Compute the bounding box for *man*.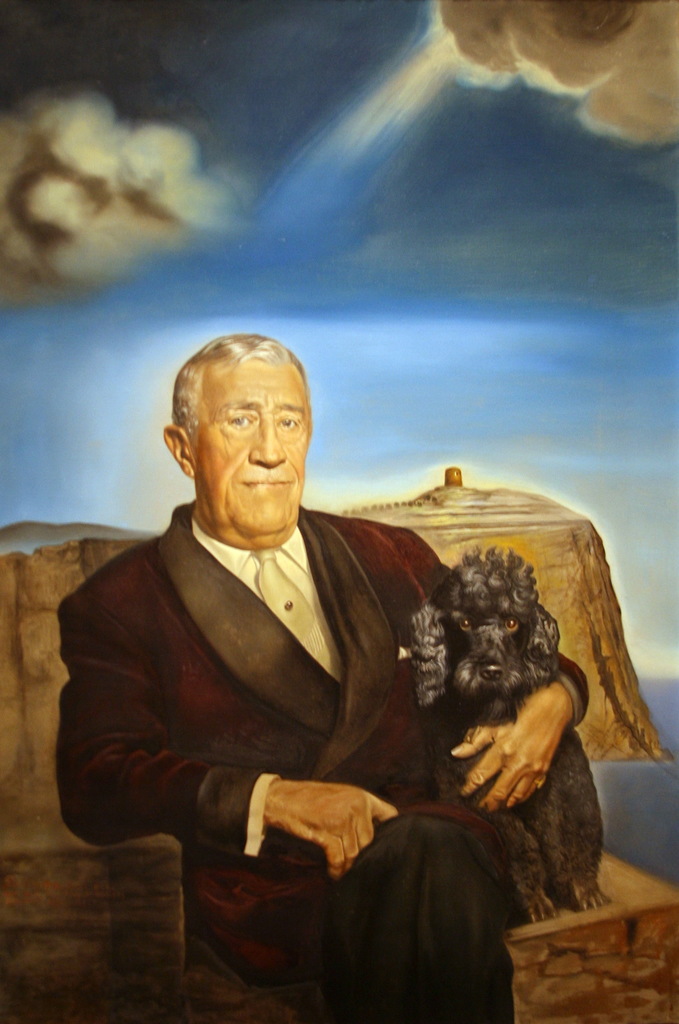
67 307 589 995.
